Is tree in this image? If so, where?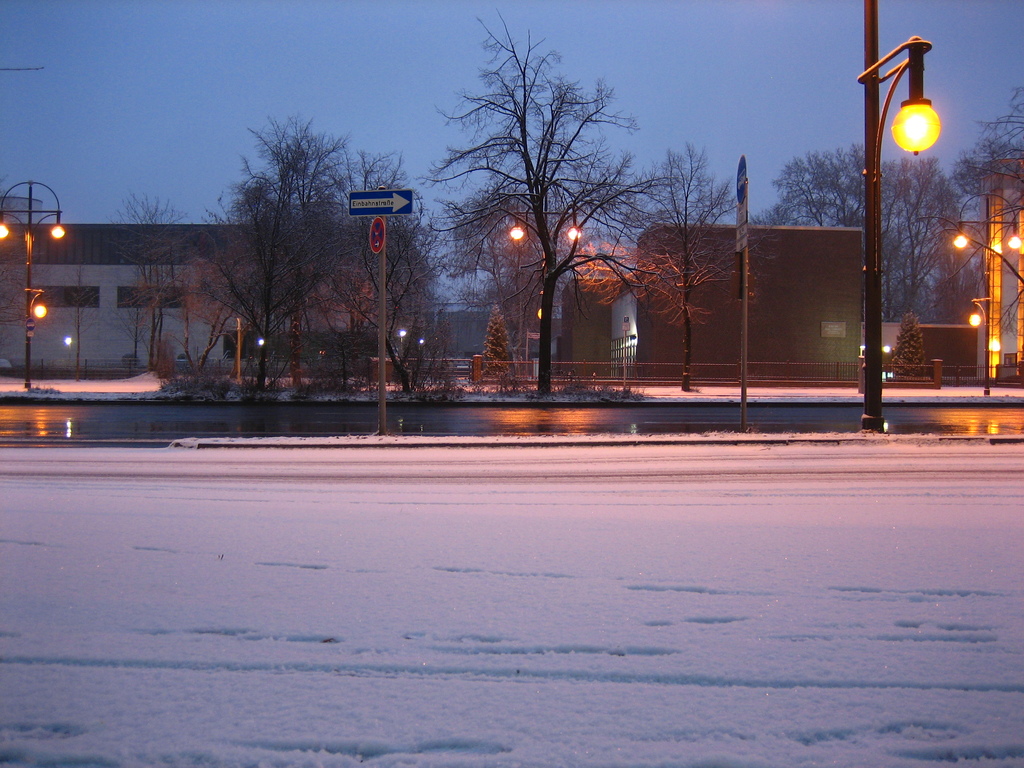
Yes, at l=973, t=93, r=1023, b=365.
